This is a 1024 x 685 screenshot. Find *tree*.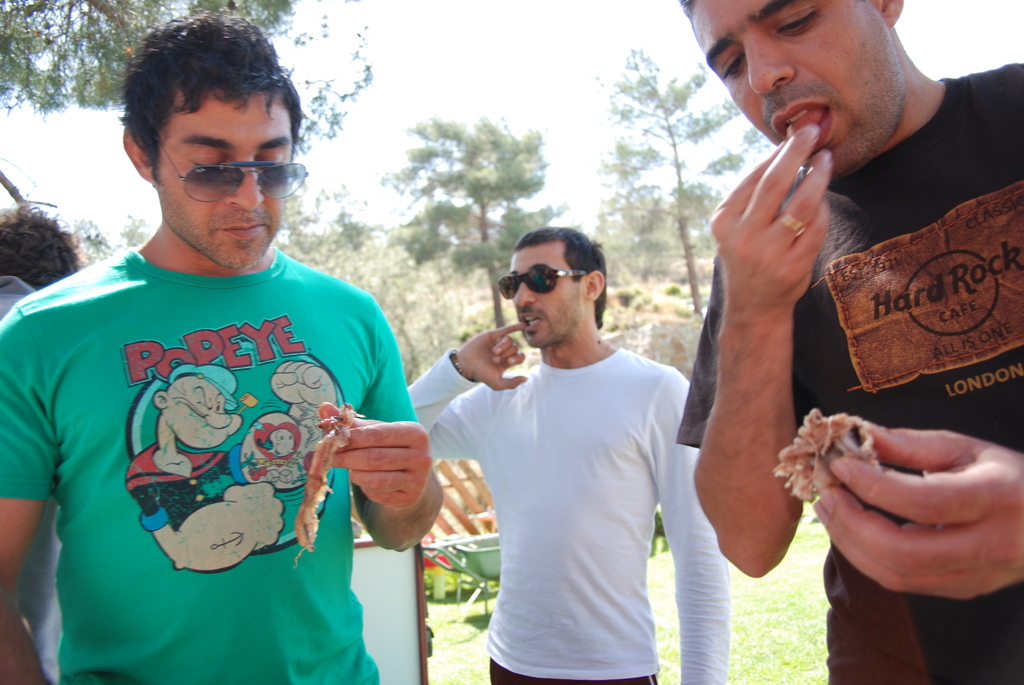
Bounding box: left=67, top=207, right=114, bottom=257.
